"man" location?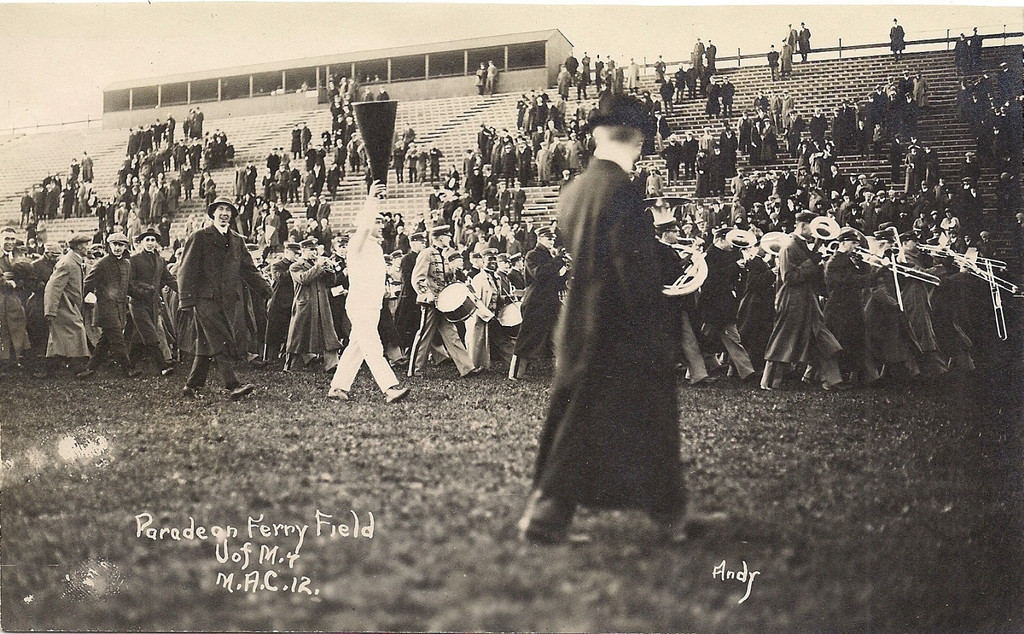
box(780, 33, 793, 77)
